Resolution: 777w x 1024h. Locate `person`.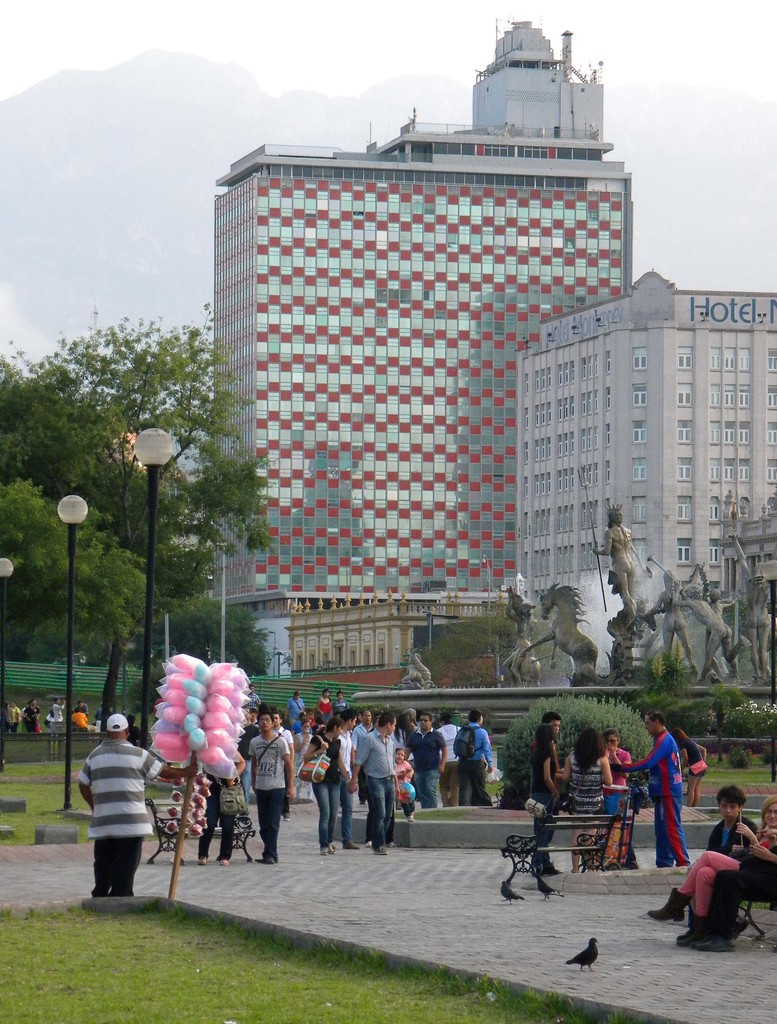
bbox=[73, 716, 159, 914].
